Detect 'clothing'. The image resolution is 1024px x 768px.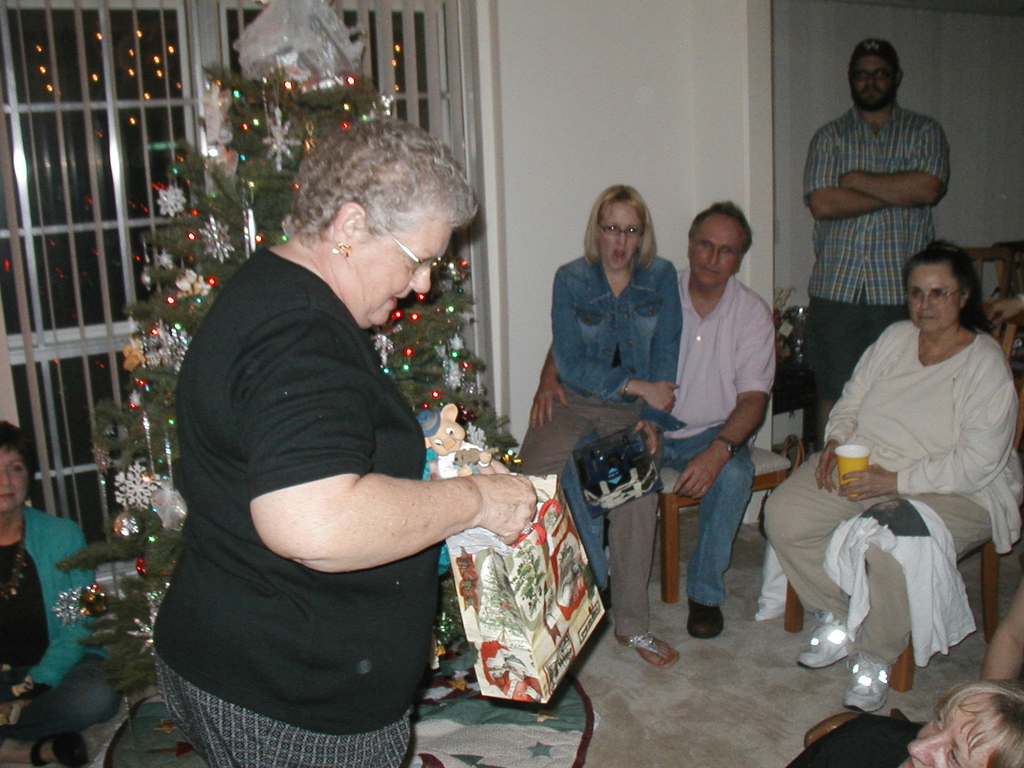
Rect(171, 188, 486, 742).
